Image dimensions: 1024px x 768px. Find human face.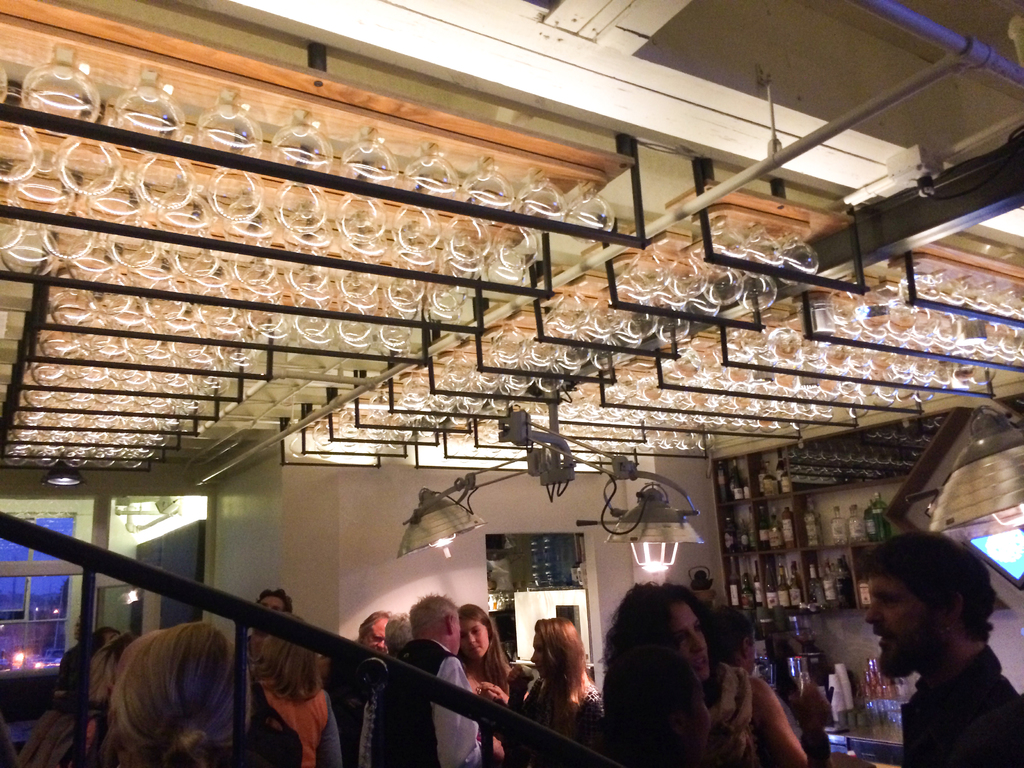
462, 621, 490, 658.
